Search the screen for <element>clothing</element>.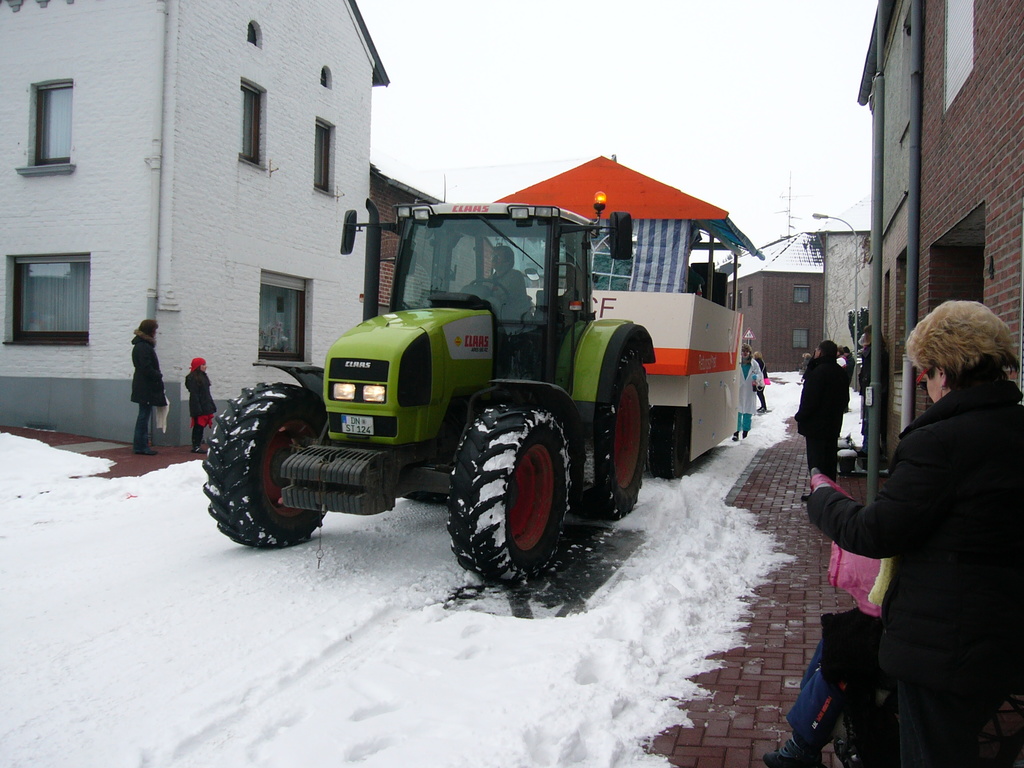
Found at bbox(479, 262, 530, 330).
